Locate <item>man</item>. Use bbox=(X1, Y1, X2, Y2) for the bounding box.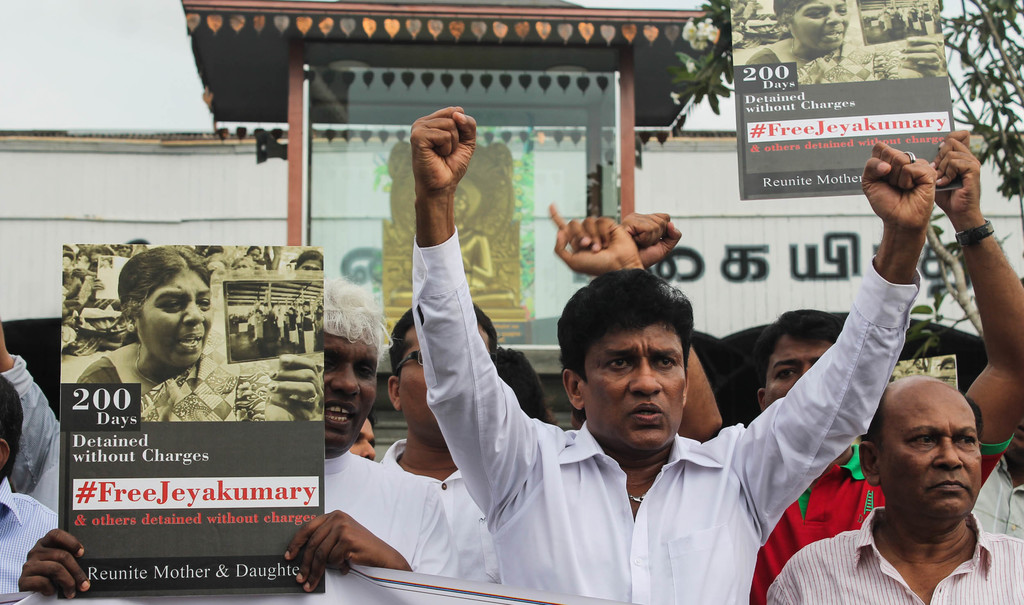
bbox=(763, 374, 1023, 604).
